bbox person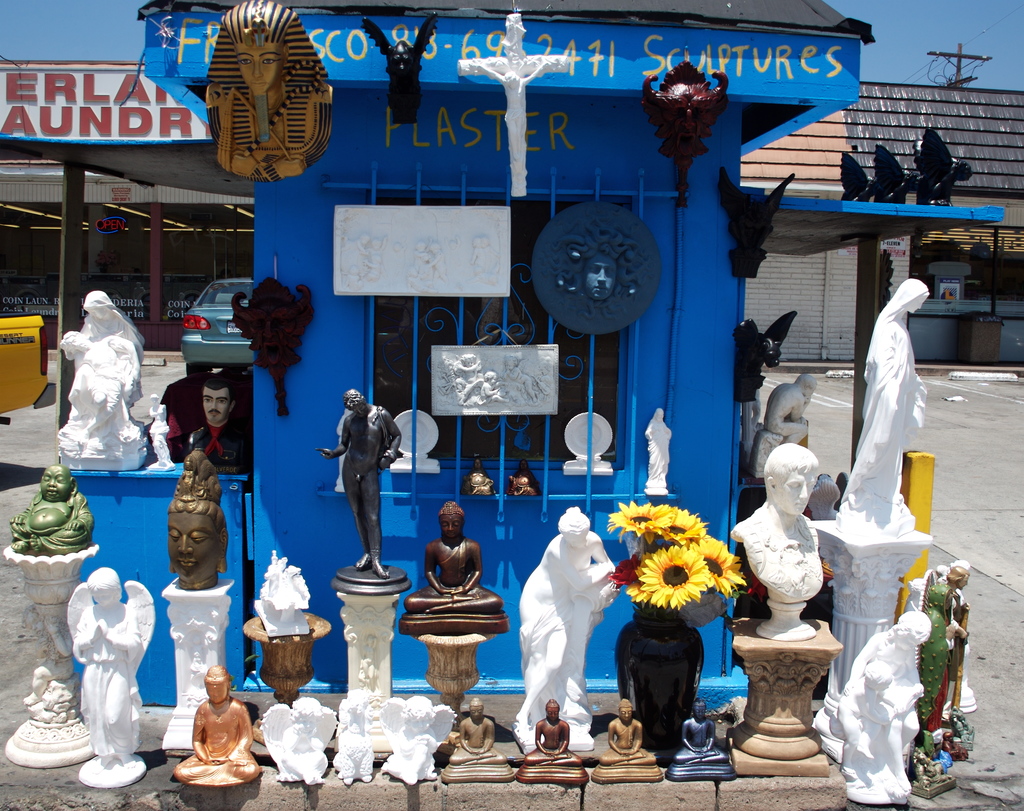
locate(596, 698, 658, 765)
